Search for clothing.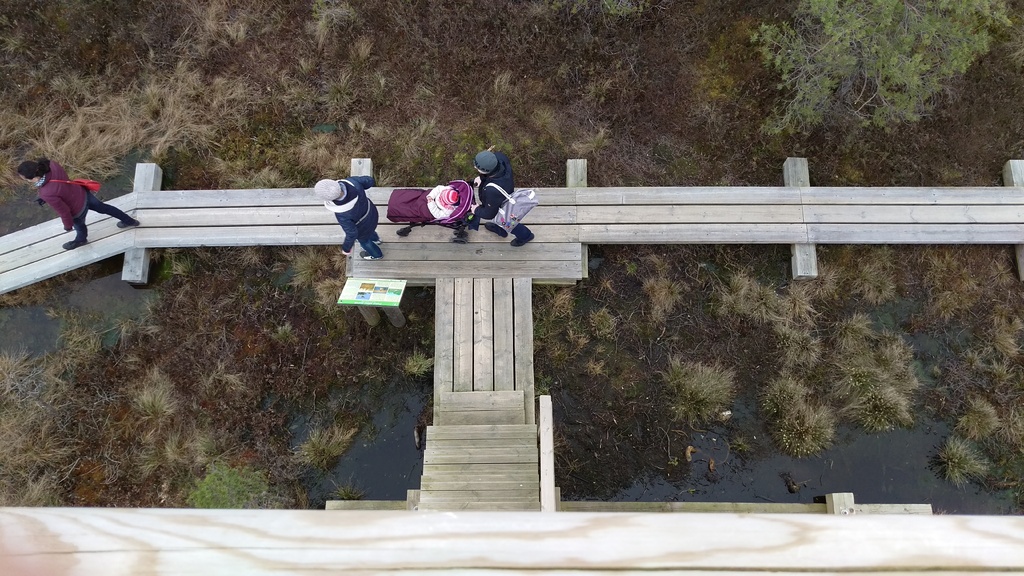
Found at (425,182,456,220).
